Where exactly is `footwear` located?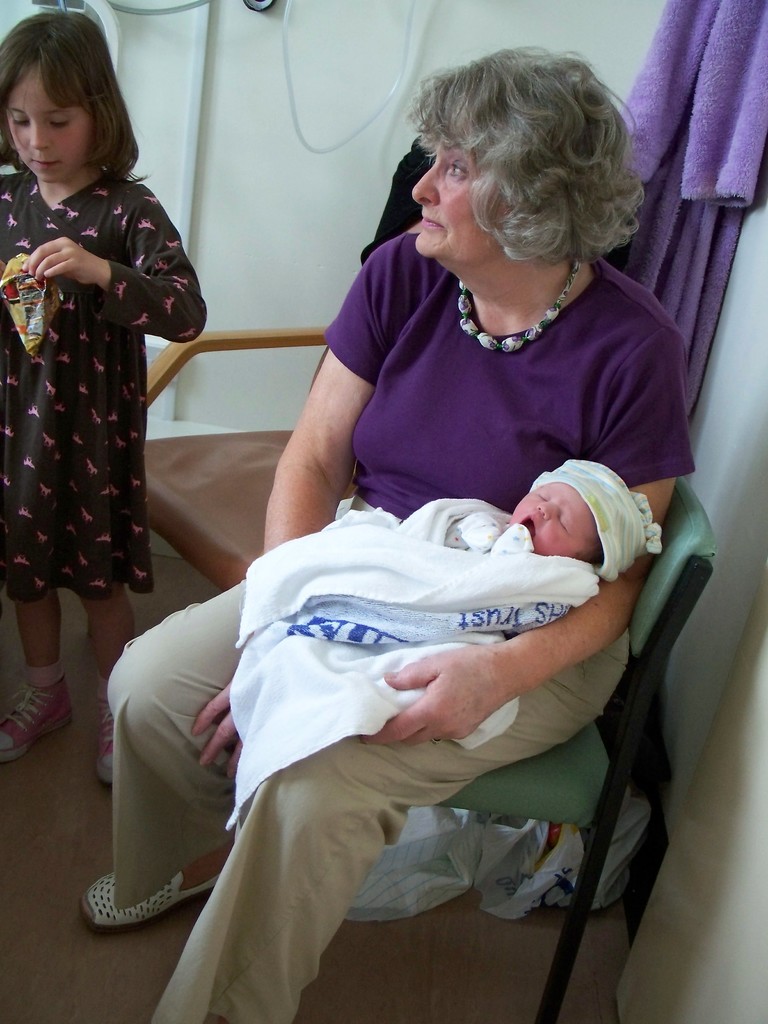
Its bounding box is x1=81, y1=870, x2=221, y2=937.
